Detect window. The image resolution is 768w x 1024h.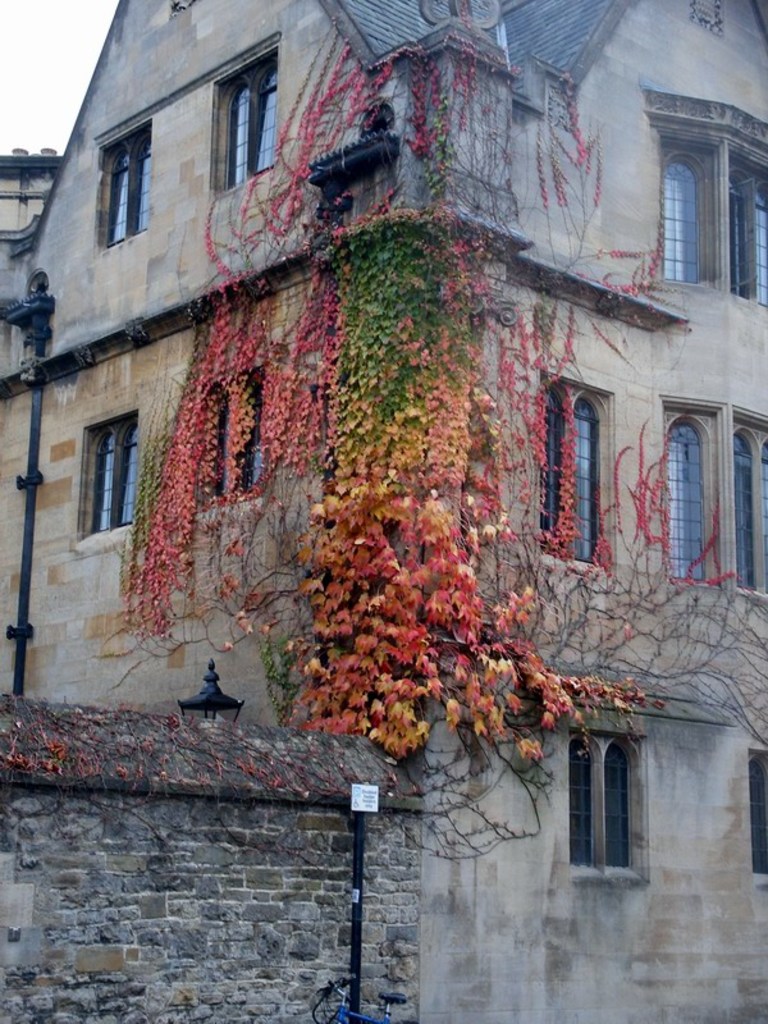
195/370/224/504.
